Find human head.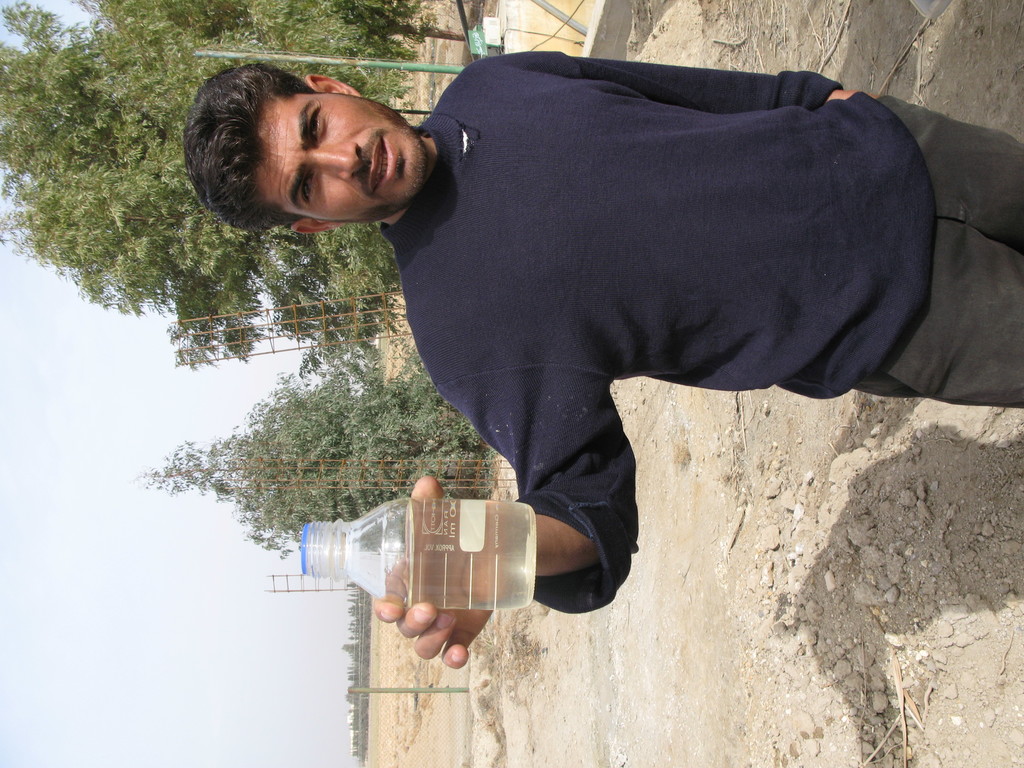
<region>182, 57, 445, 214</region>.
